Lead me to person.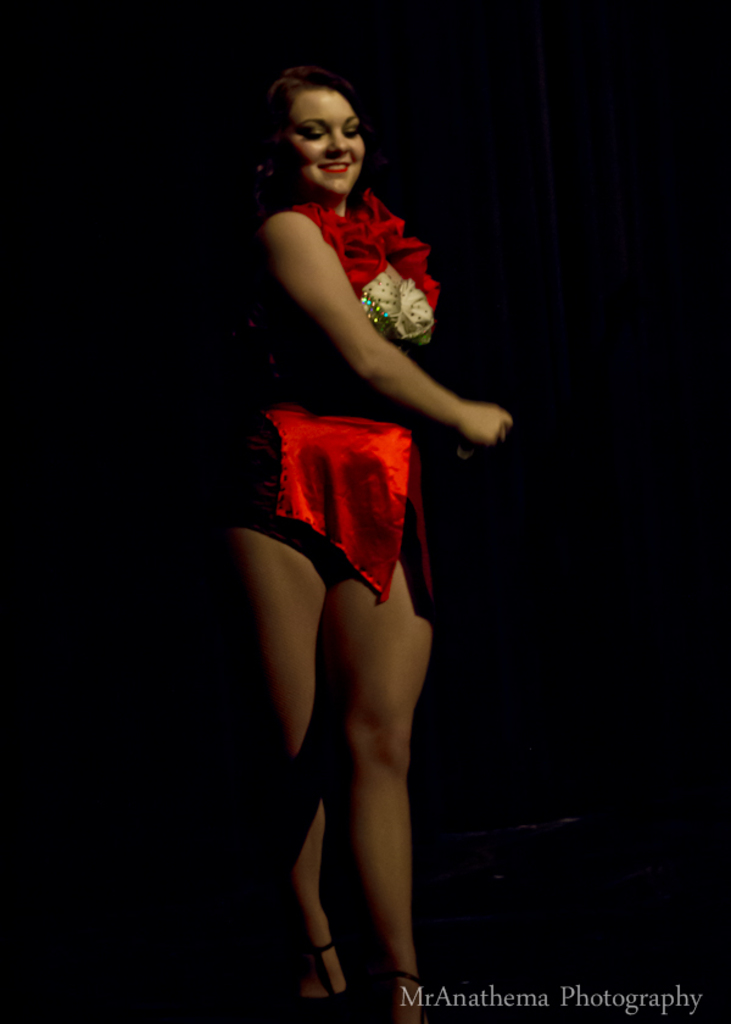
Lead to 214 48 508 1003.
